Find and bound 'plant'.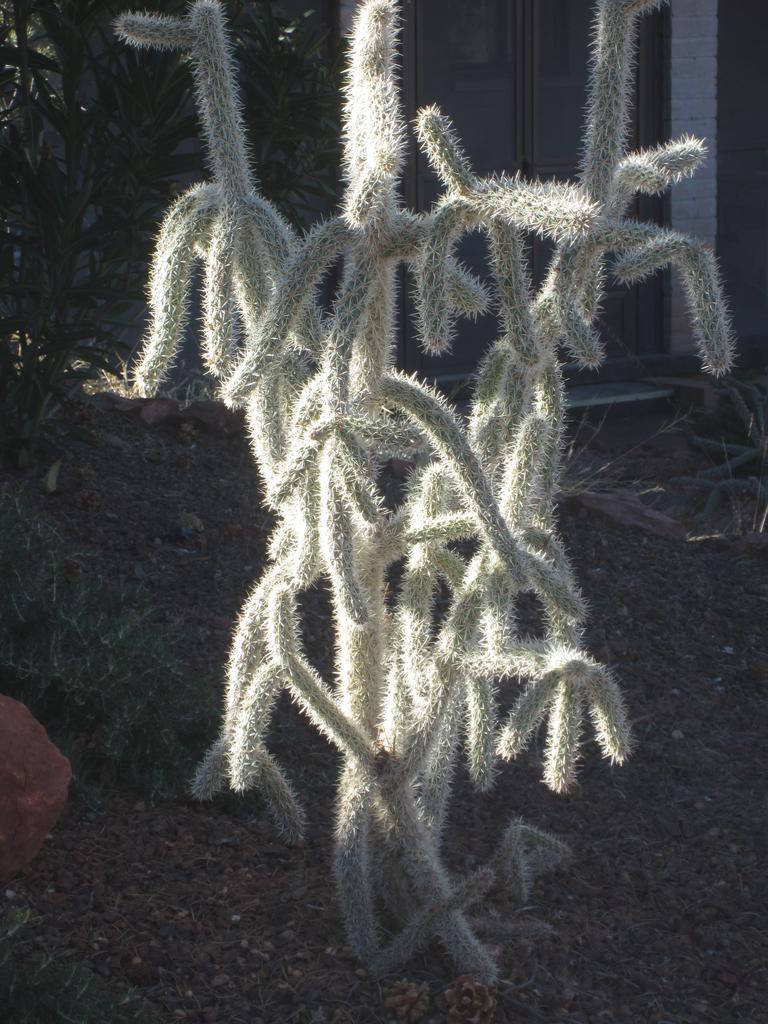
Bound: <box>0,475,202,803</box>.
